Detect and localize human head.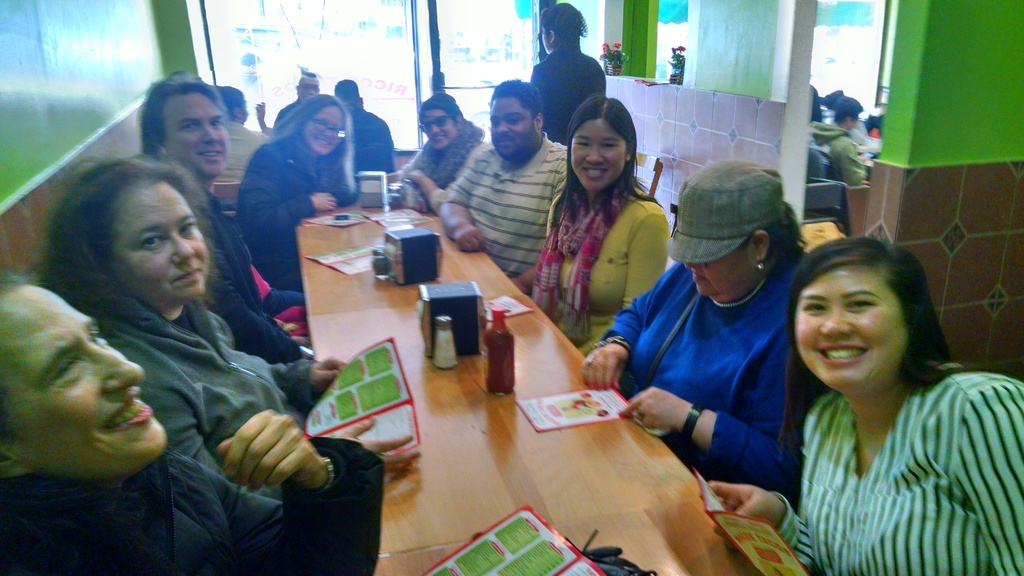
Localized at 51/157/212/302.
